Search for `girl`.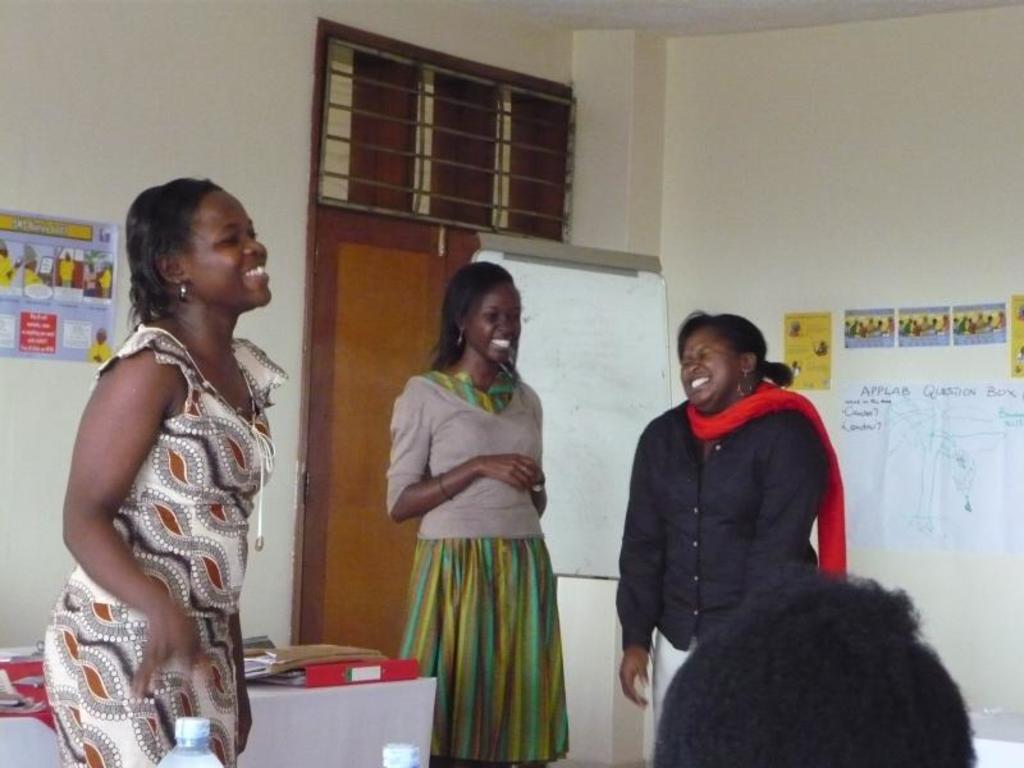
Found at 617:314:847:731.
